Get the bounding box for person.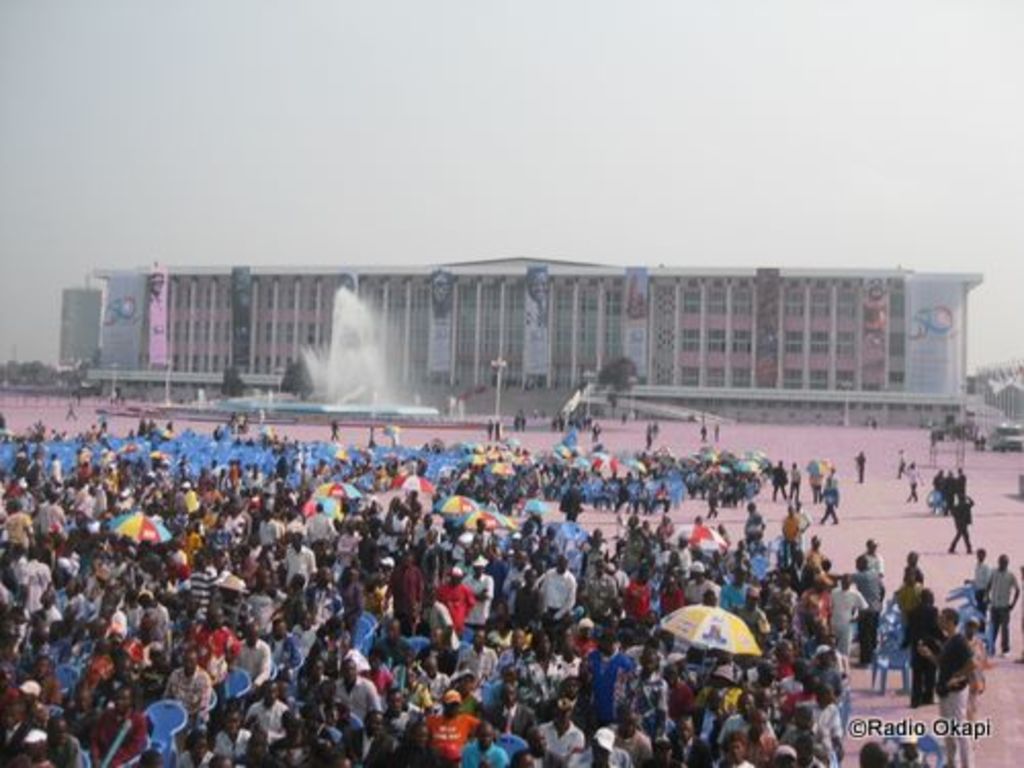
{"x1": 899, "y1": 461, "x2": 924, "y2": 504}.
